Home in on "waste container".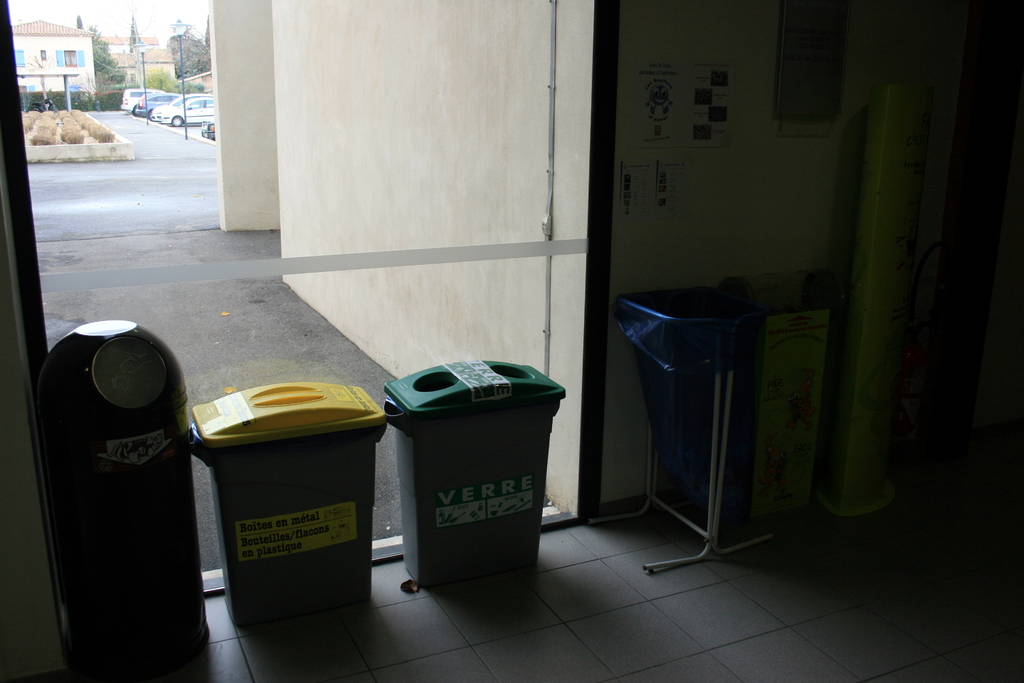
Homed in at [left=189, top=383, right=413, bottom=625].
